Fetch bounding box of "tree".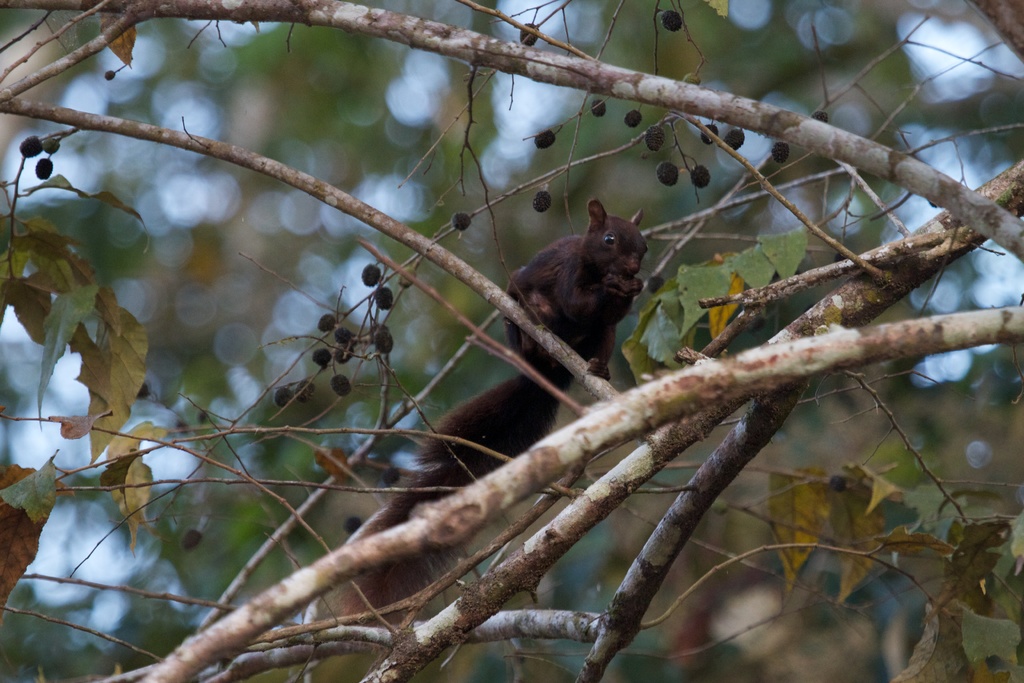
Bbox: {"left": 0, "top": 0, "right": 1023, "bottom": 682}.
